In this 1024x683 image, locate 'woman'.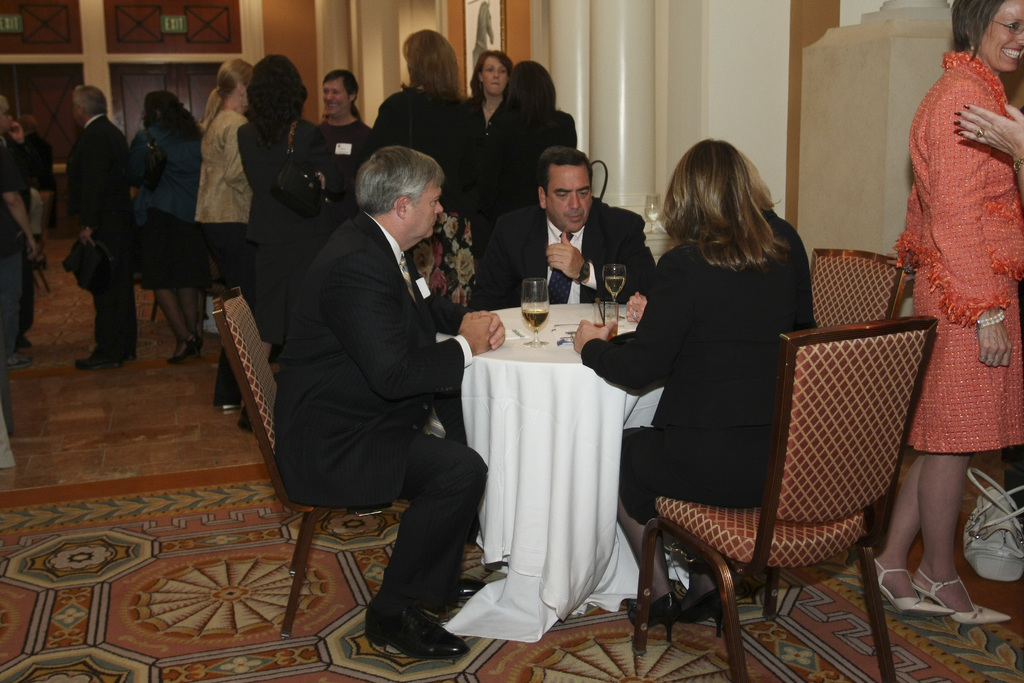
Bounding box: 234 54 338 338.
